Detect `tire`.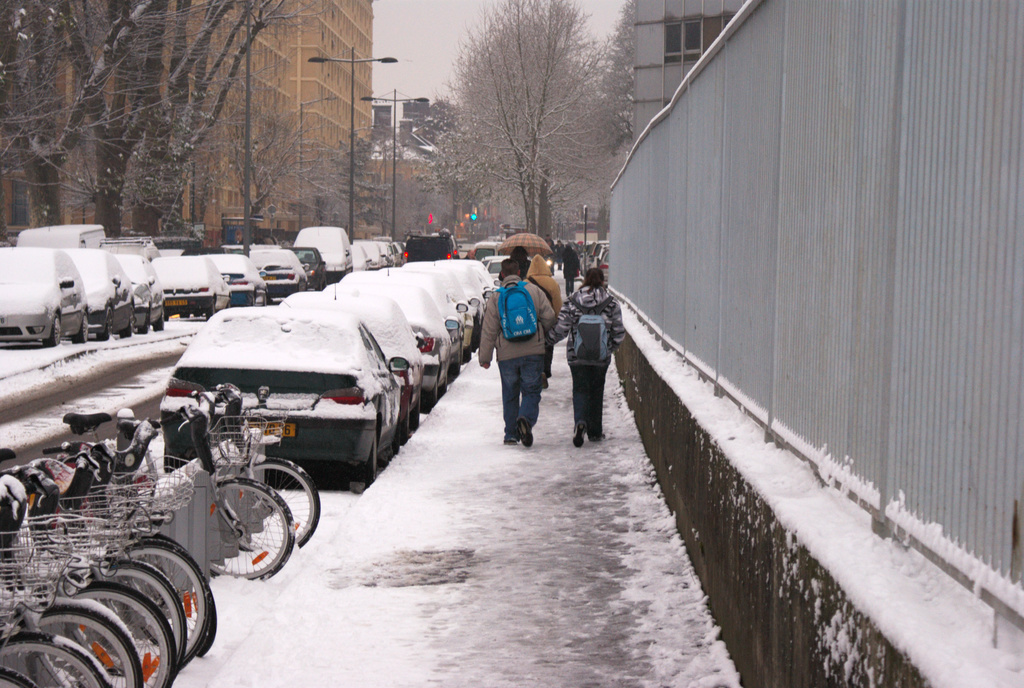
Detected at 99:321:112:339.
